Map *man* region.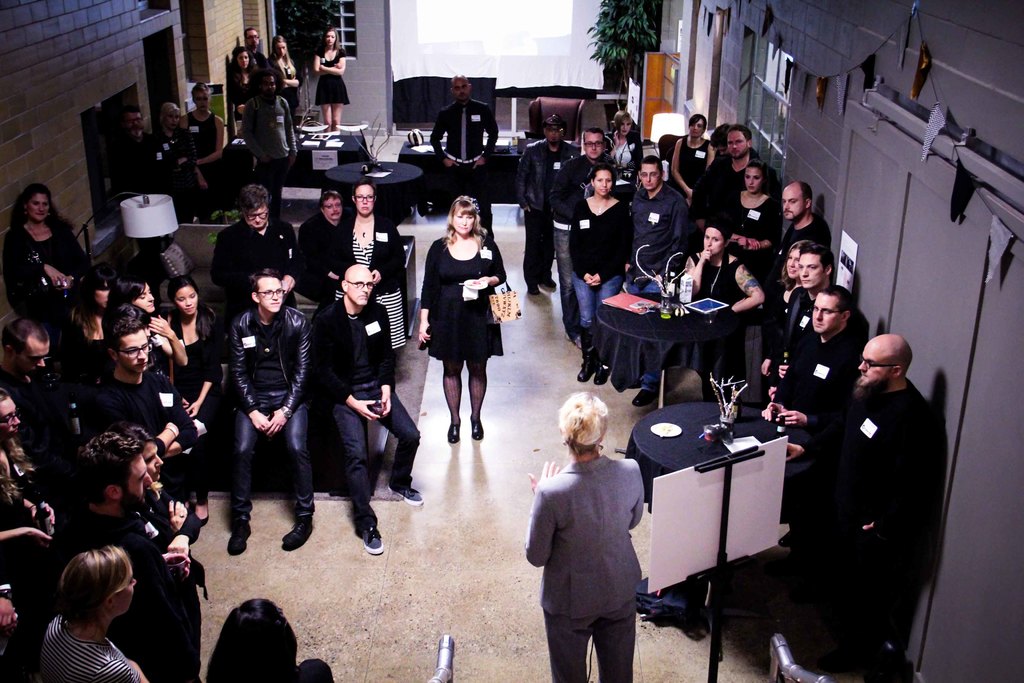
Mapped to 239:67:300:177.
